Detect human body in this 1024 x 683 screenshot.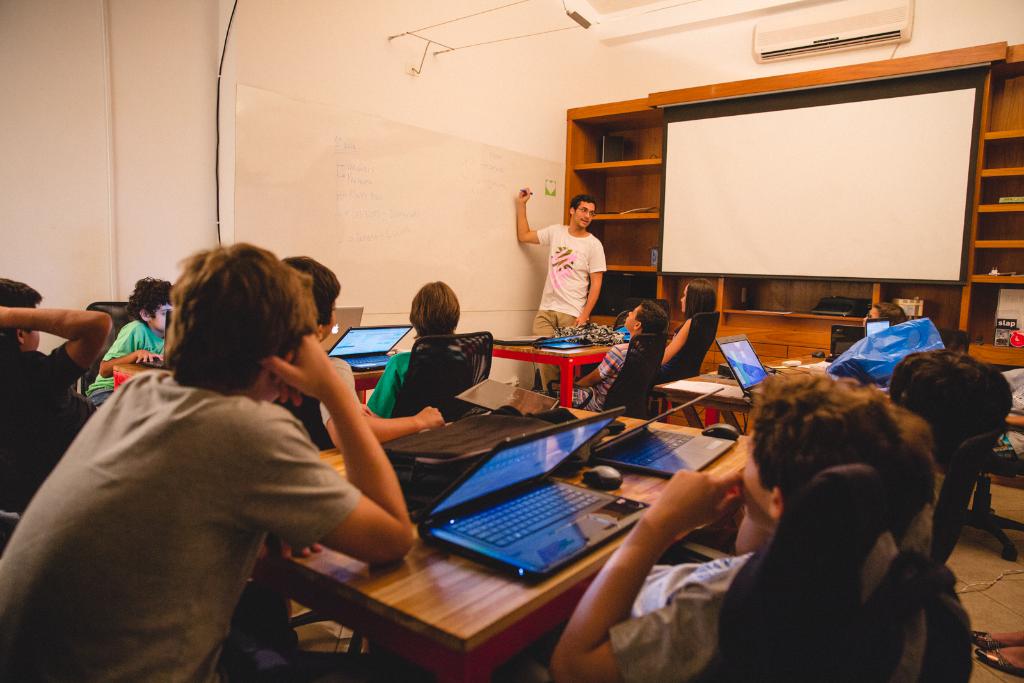
Detection: locate(0, 276, 111, 513).
